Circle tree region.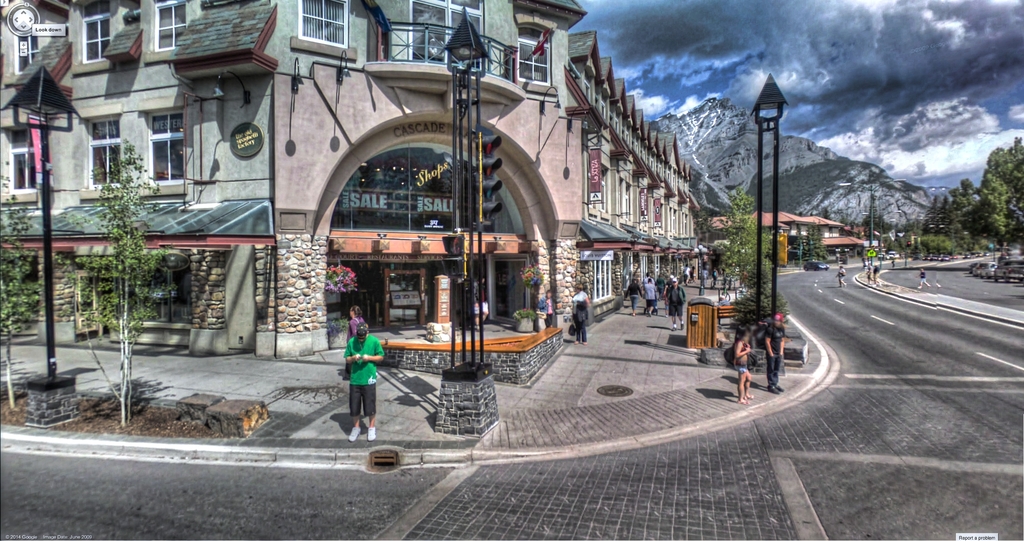
Region: 67:129:171:425.
